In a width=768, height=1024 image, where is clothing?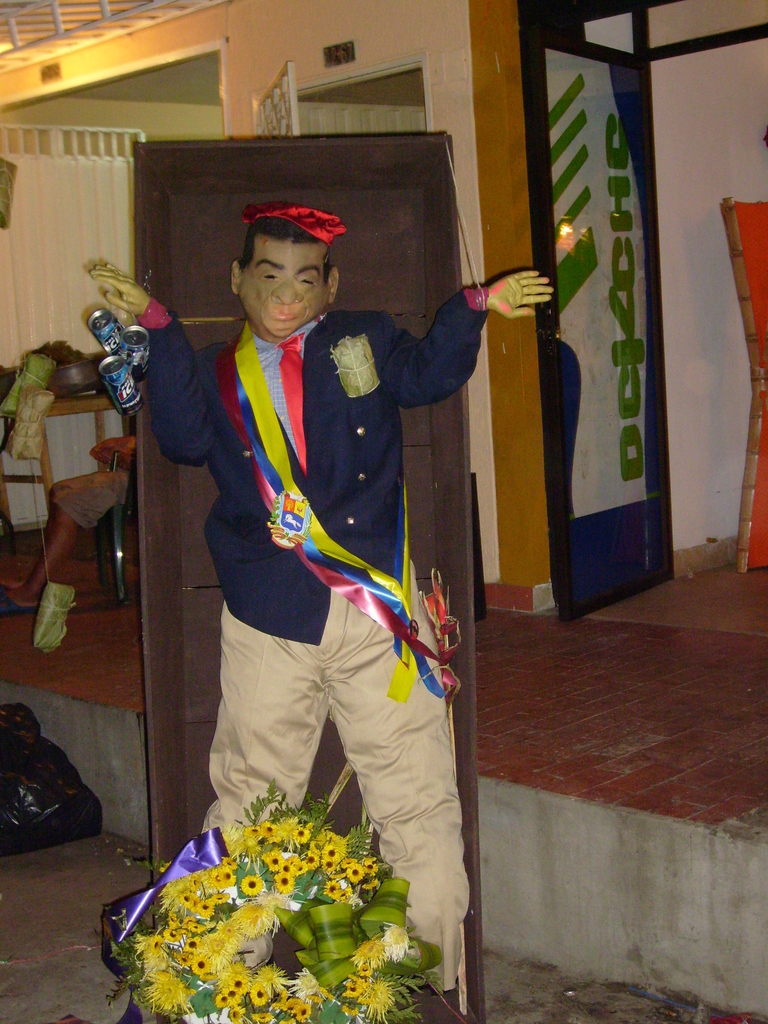
box(175, 234, 456, 854).
